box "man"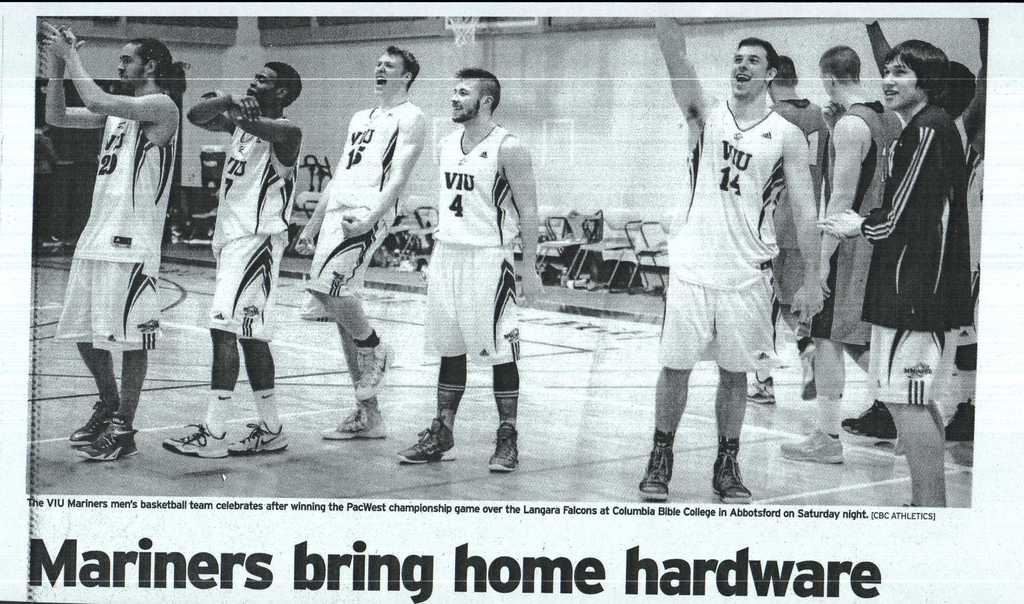
(x1=751, y1=55, x2=828, y2=403)
